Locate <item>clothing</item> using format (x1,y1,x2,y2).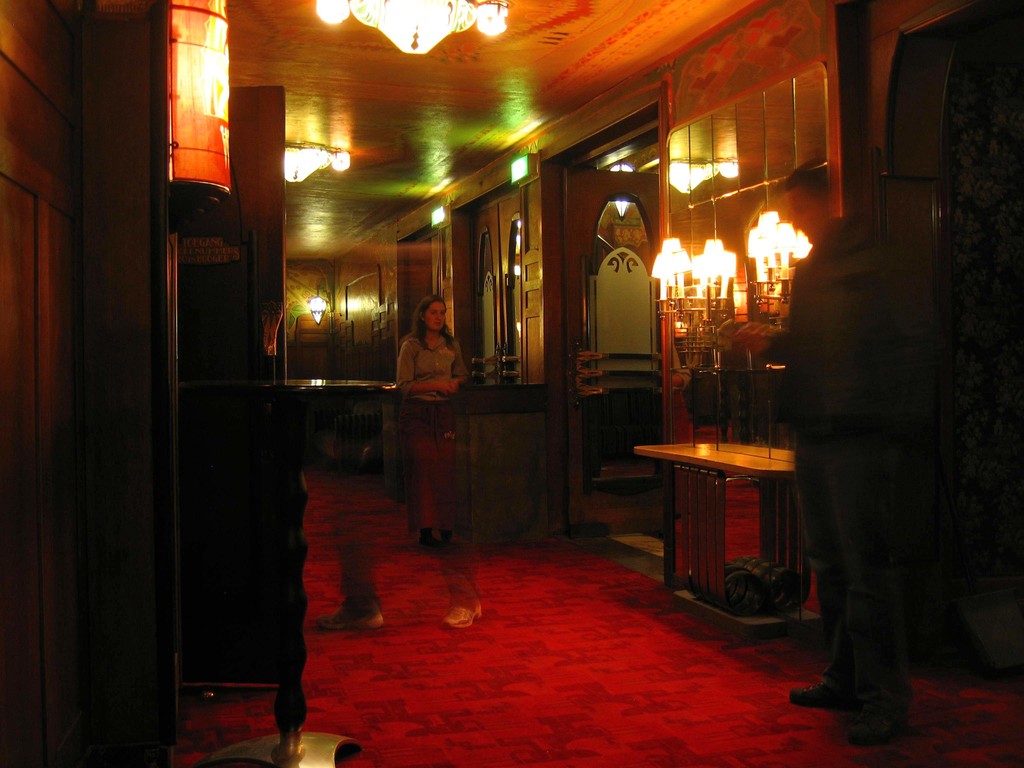
(790,230,932,680).
